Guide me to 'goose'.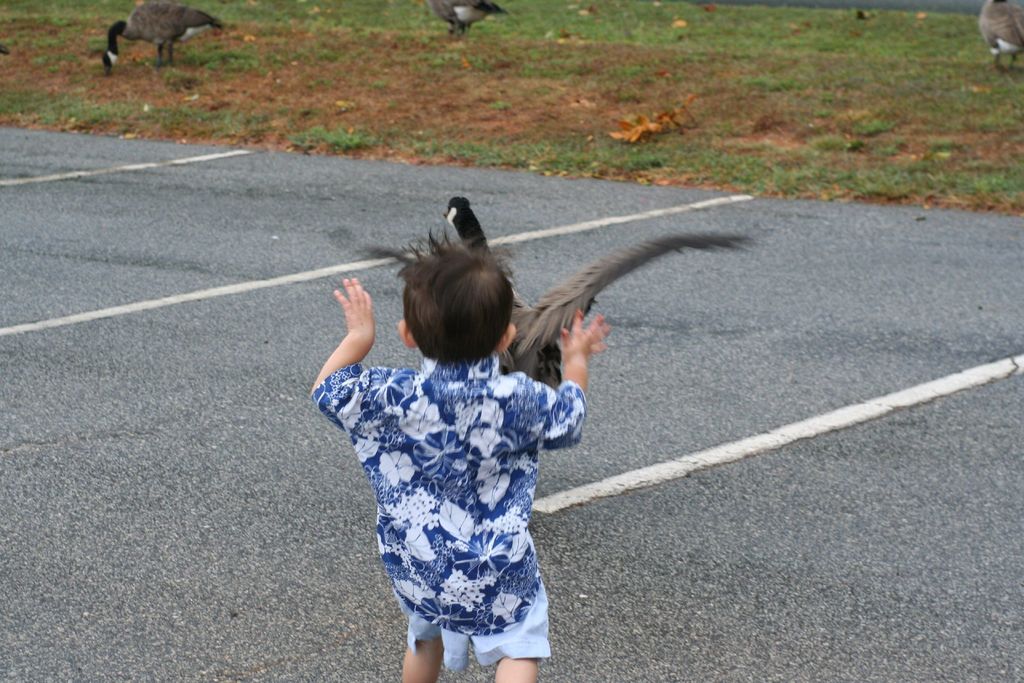
Guidance: rect(99, 0, 232, 75).
